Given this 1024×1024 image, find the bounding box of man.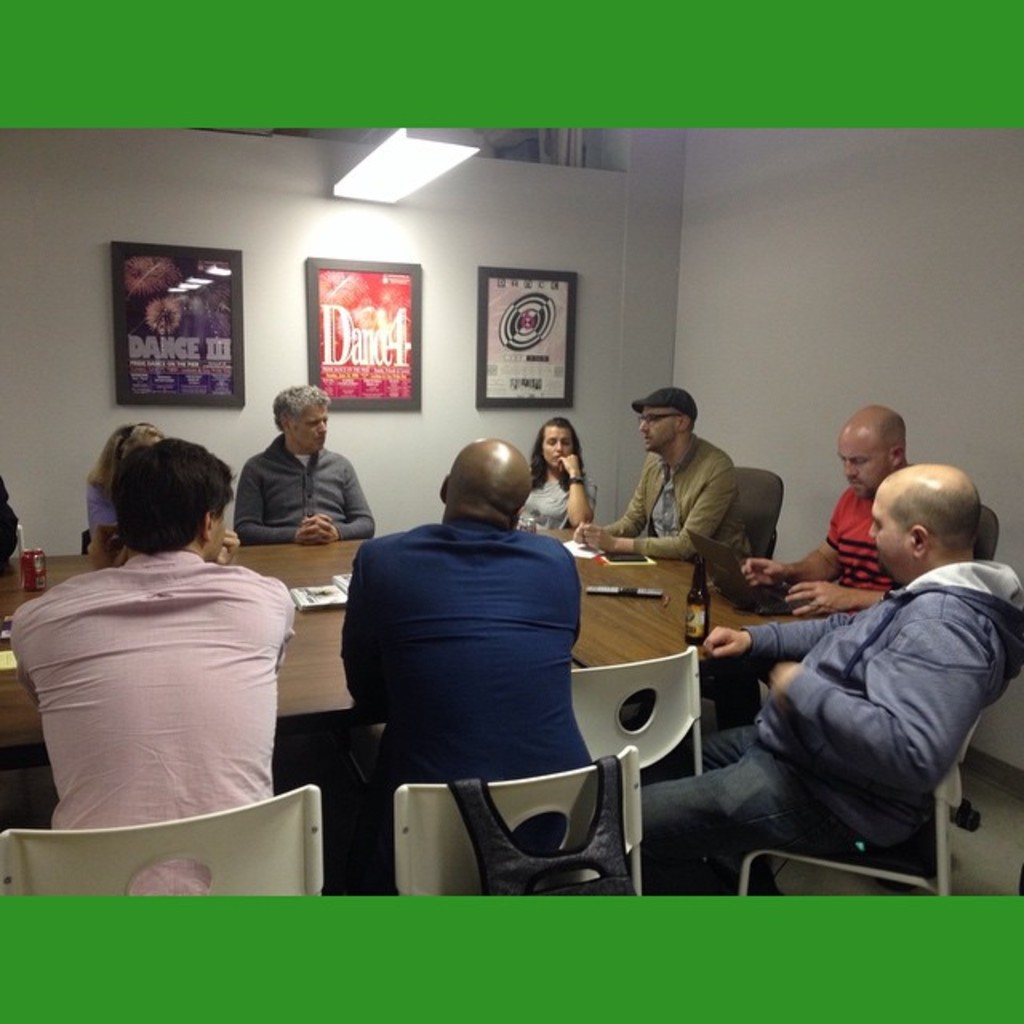
box=[733, 403, 917, 618].
